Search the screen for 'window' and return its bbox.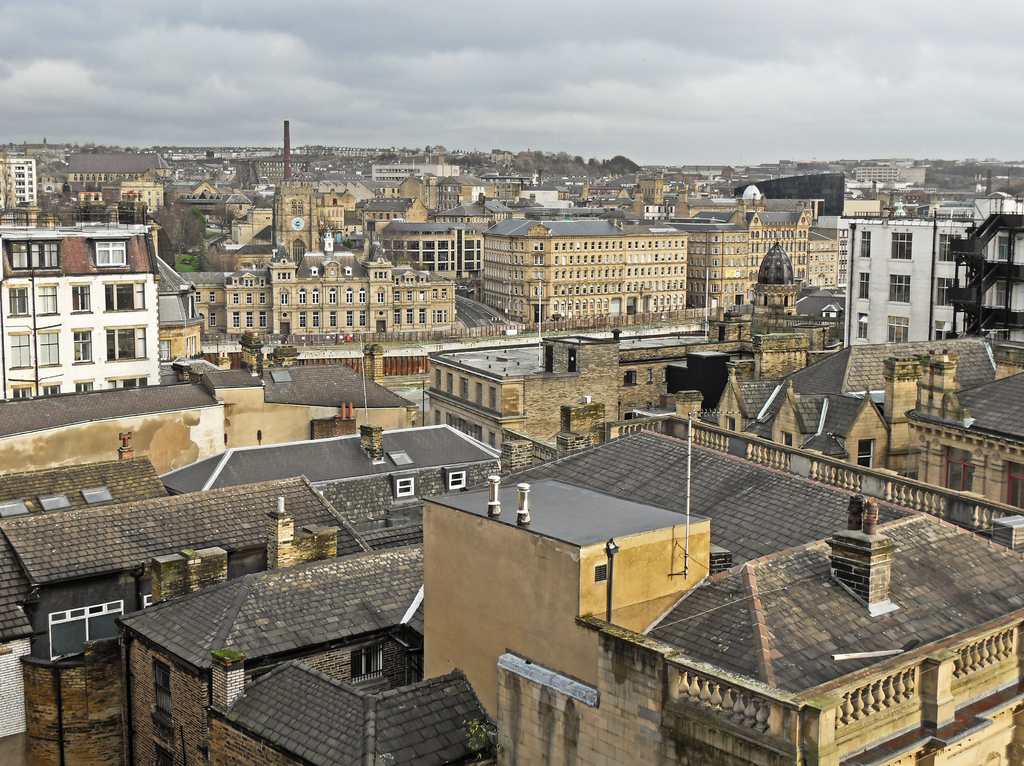
Found: [left=258, top=278, right=264, bottom=293].
